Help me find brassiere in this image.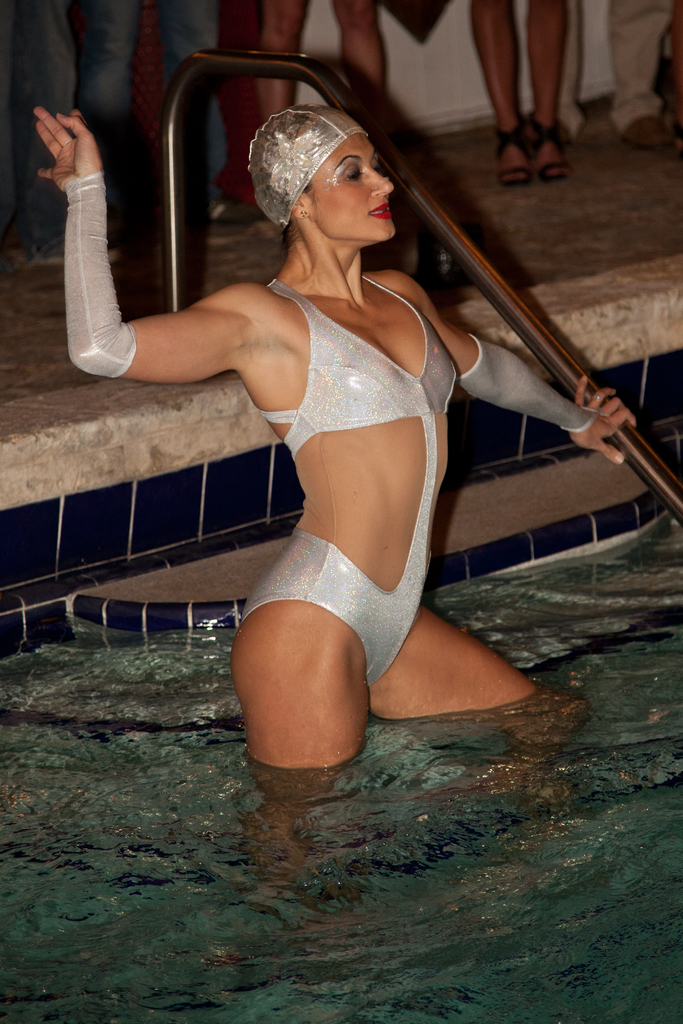
Found it: [284,253,447,452].
